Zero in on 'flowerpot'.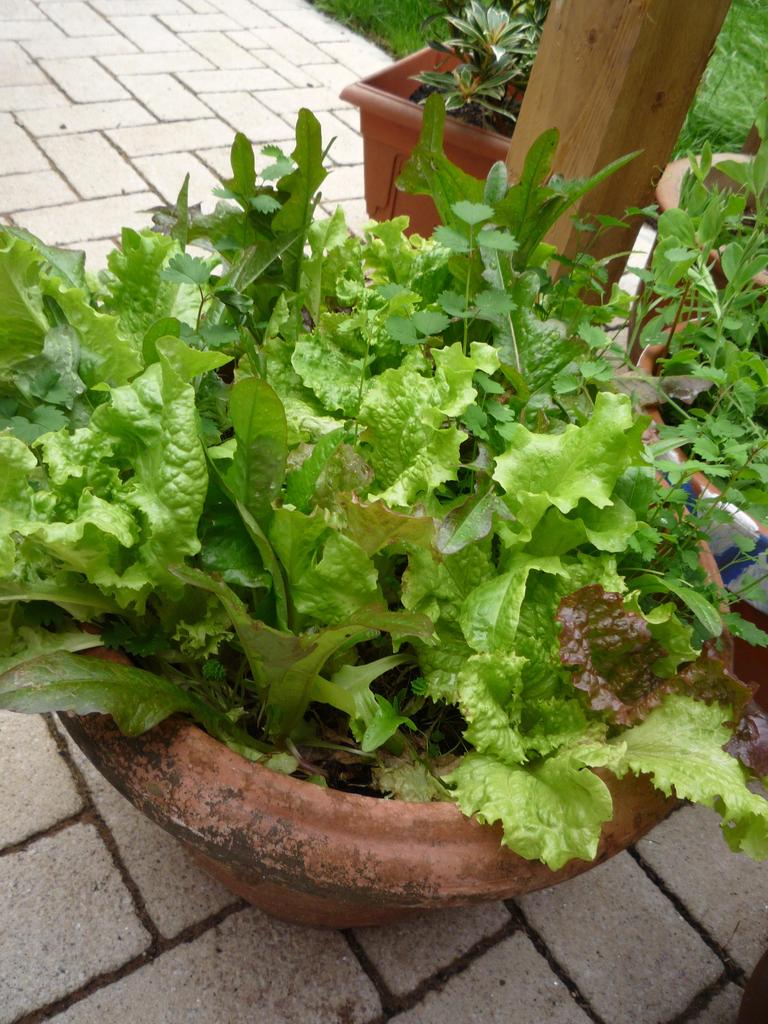
Zeroed in: select_region(390, 18, 563, 211).
